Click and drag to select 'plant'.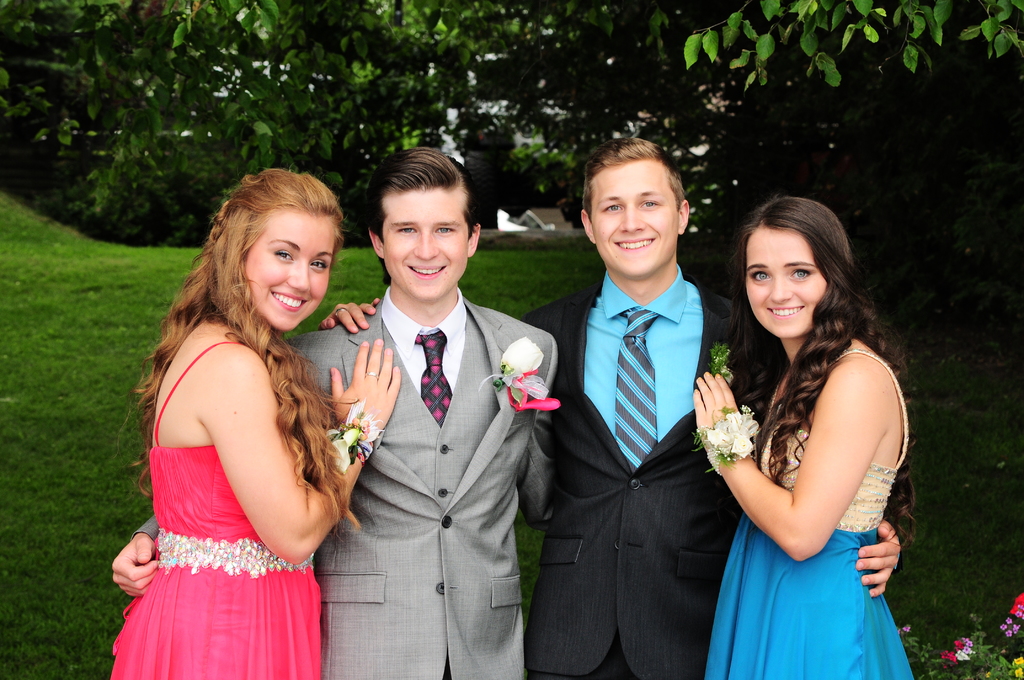
Selection: 689/238/731/280.
